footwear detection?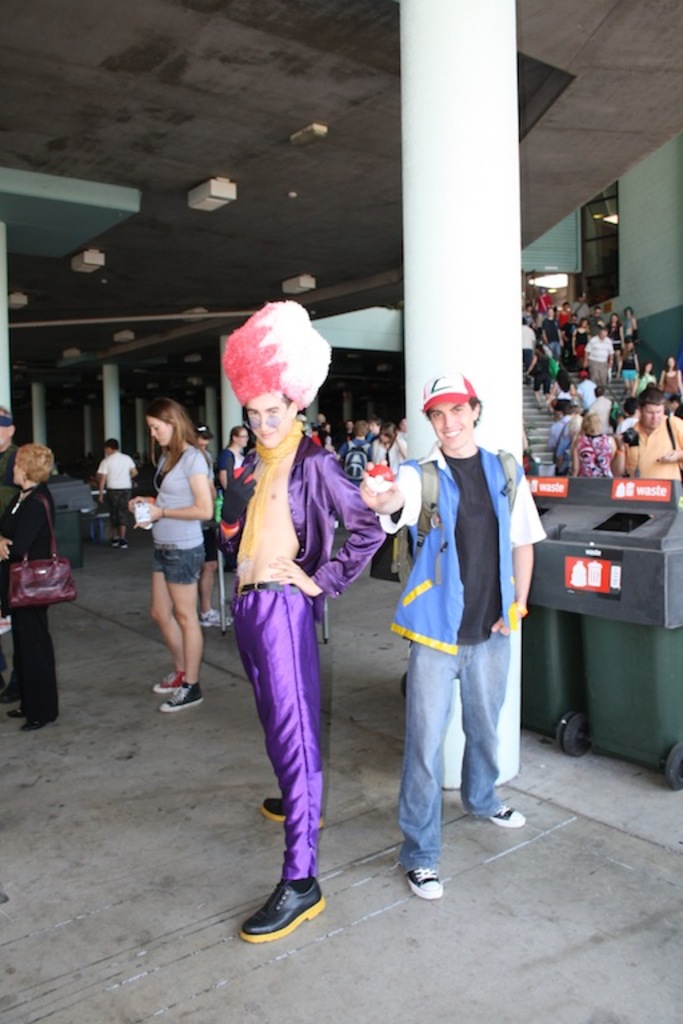
rect(400, 863, 446, 897)
